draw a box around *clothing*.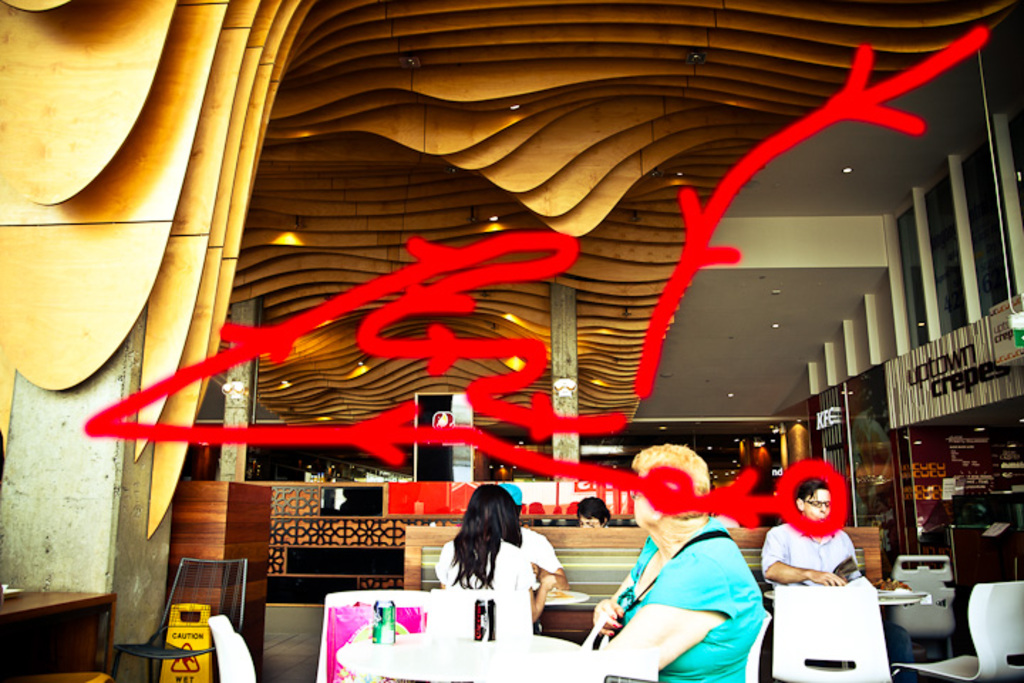
x1=506, y1=518, x2=565, y2=599.
